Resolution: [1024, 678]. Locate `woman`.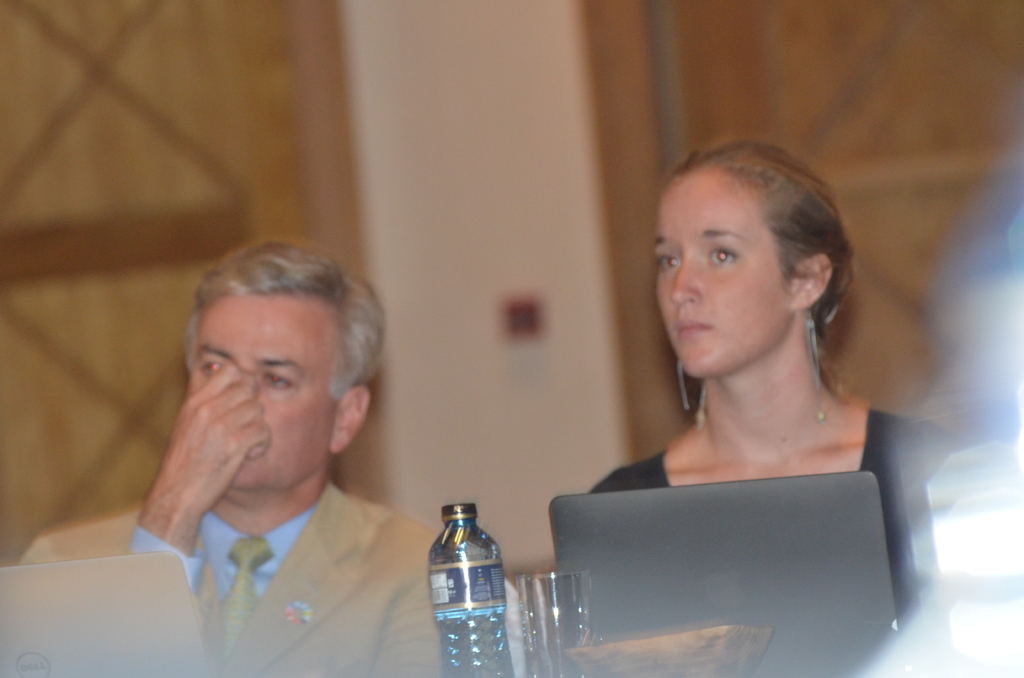
rect(515, 136, 938, 652).
